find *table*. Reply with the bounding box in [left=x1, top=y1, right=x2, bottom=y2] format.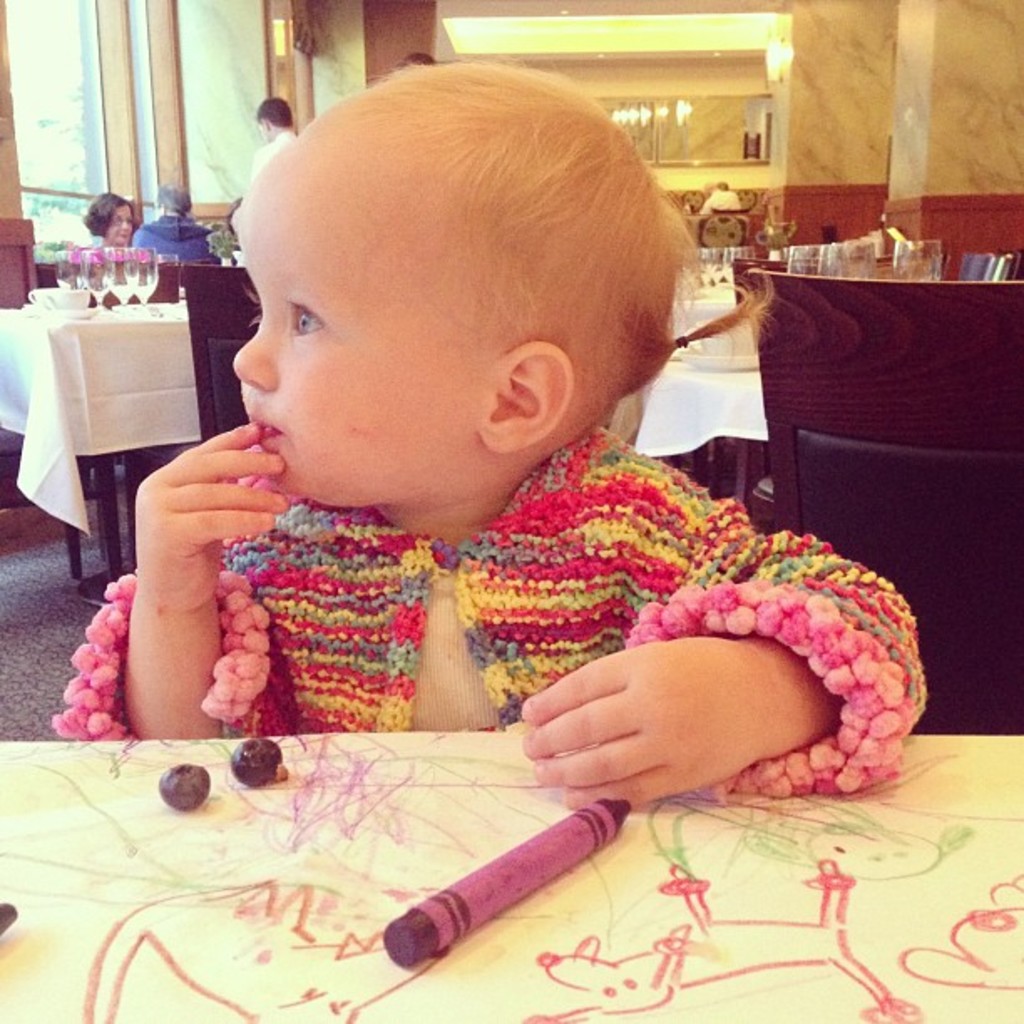
[left=0, top=736, right=1022, bottom=1022].
